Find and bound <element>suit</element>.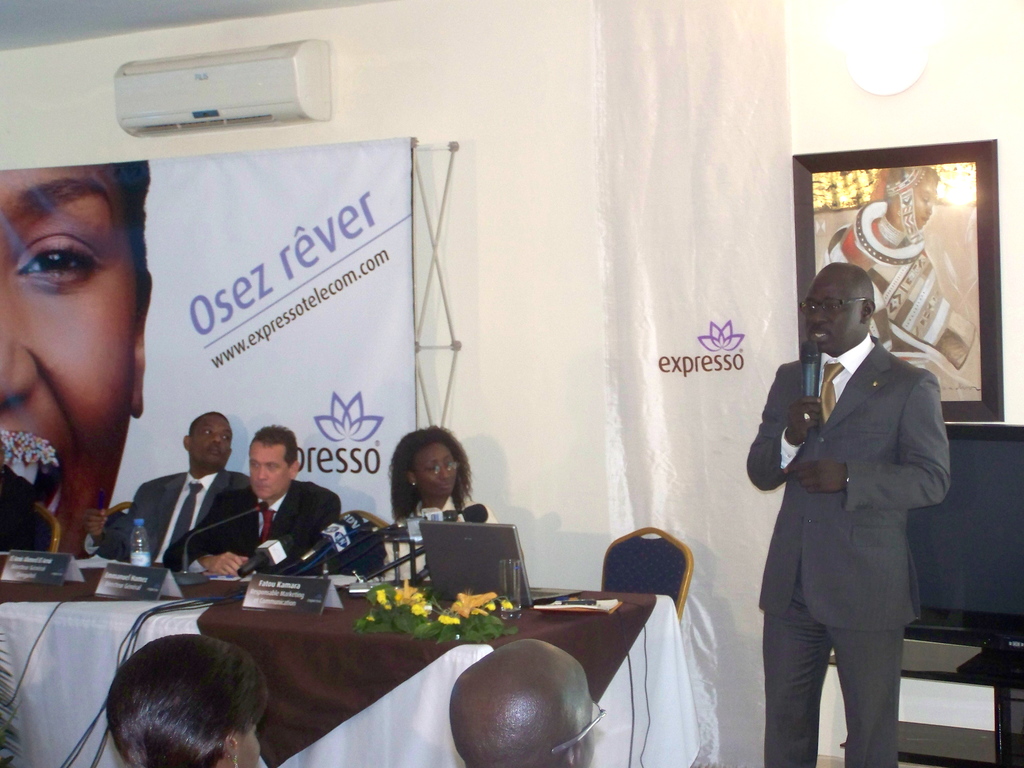
Bound: BBox(83, 467, 251, 569).
